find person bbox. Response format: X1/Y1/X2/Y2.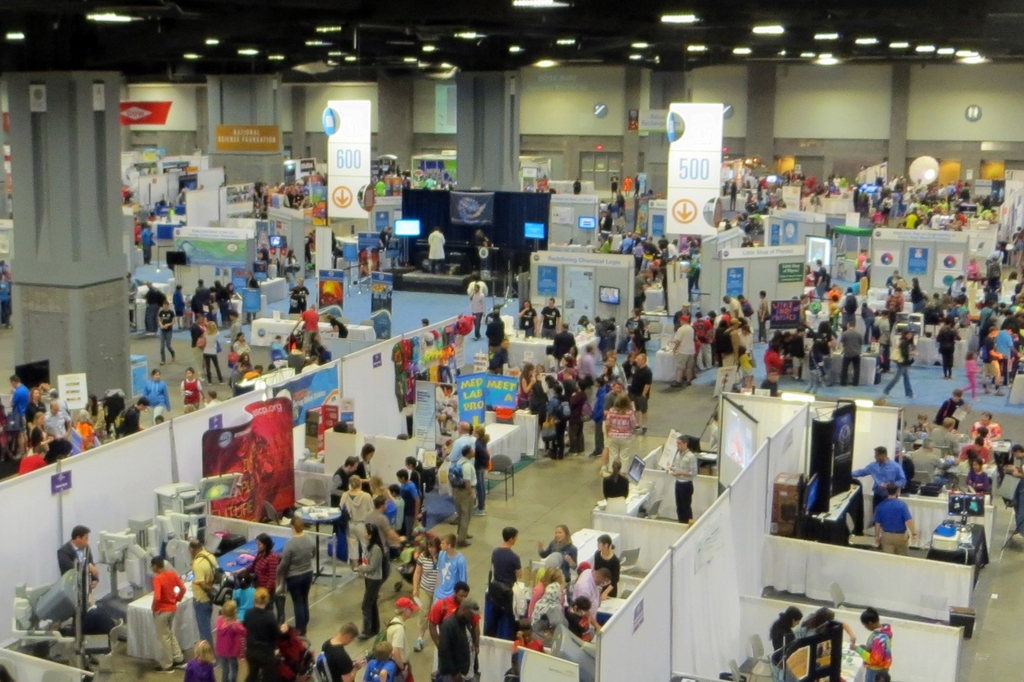
194/321/225/385.
